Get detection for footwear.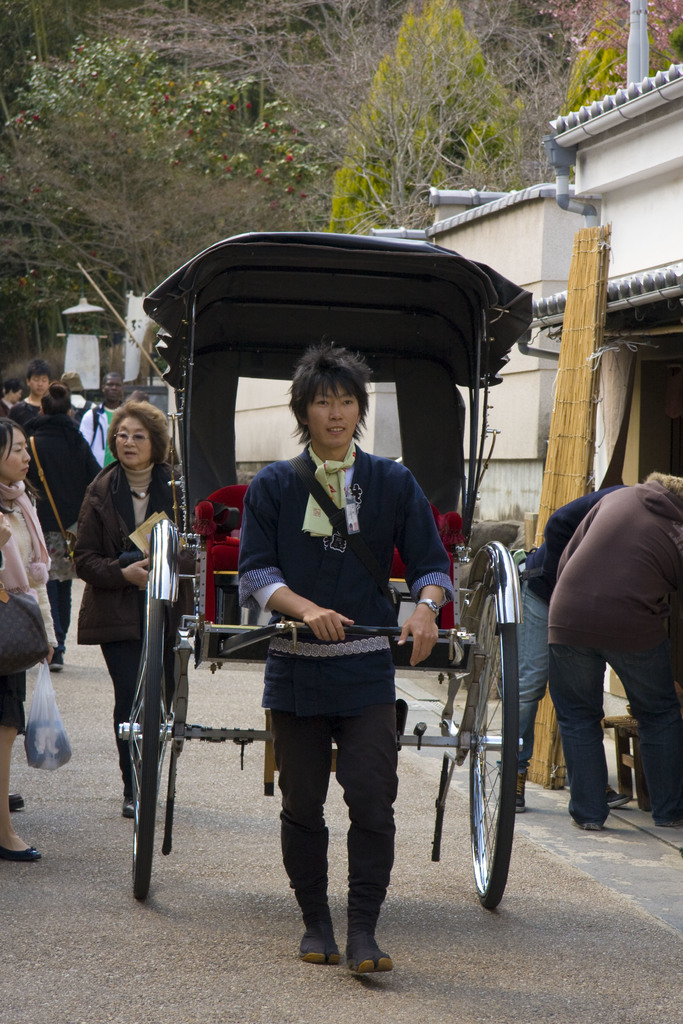
Detection: rect(604, 783, 630, 806).
